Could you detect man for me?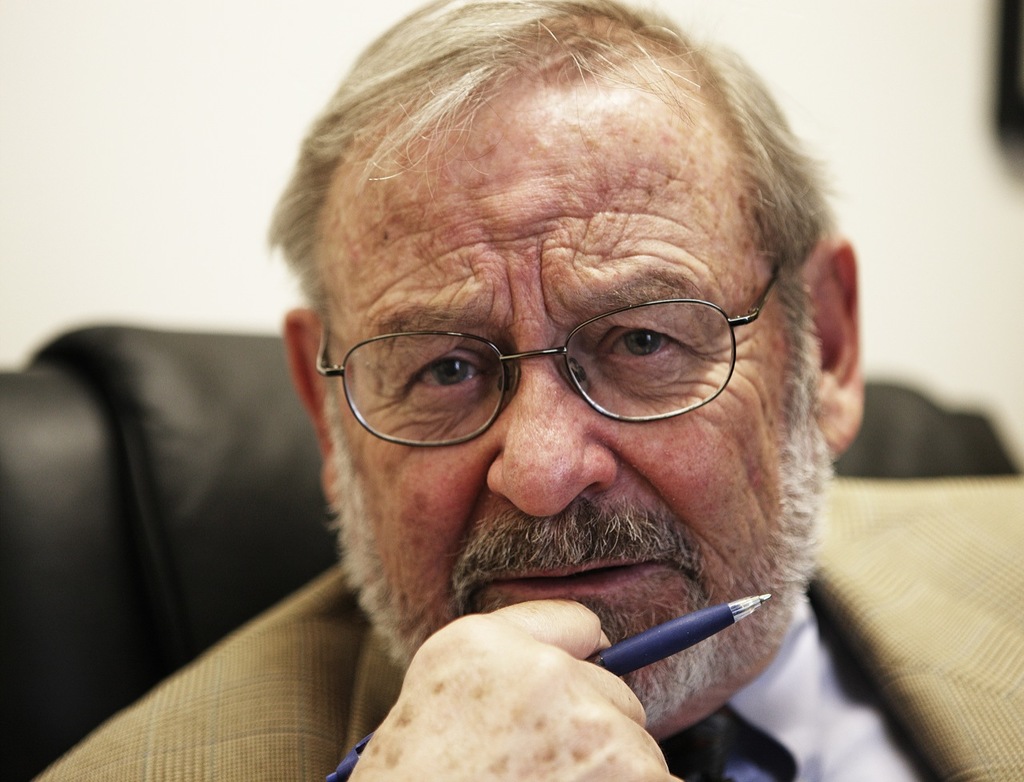
Detection result: 35, 0, 1022, 781.
